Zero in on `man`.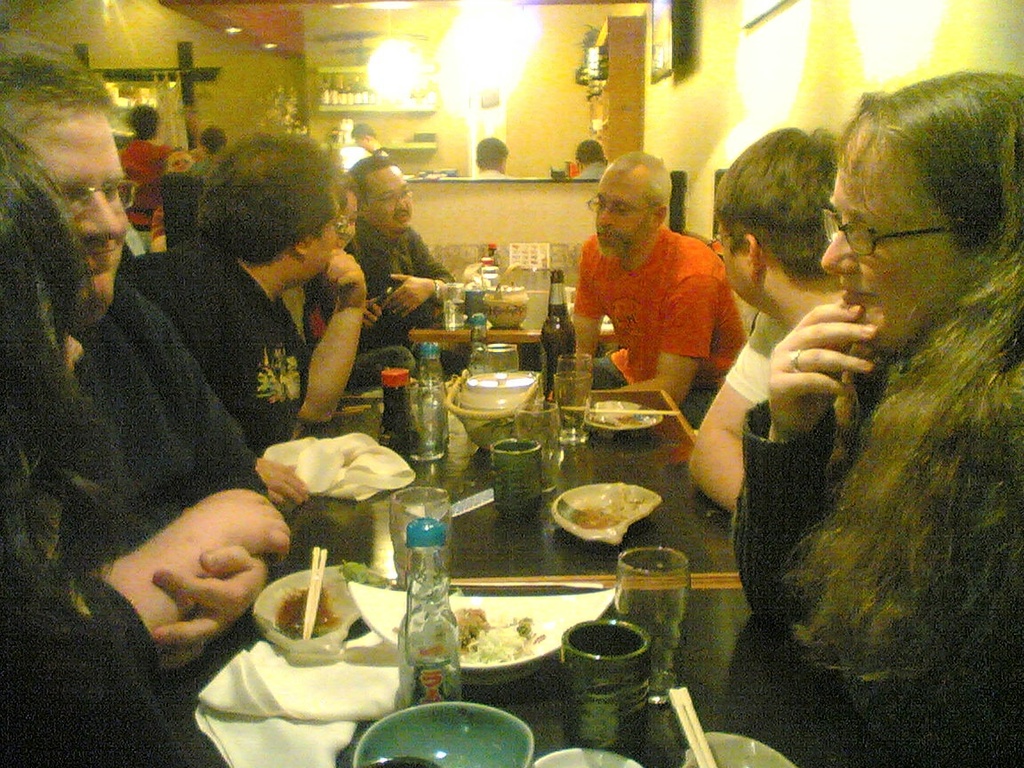
Zeroed in: [x1=560, y1=171, x2=763, y2=407].
